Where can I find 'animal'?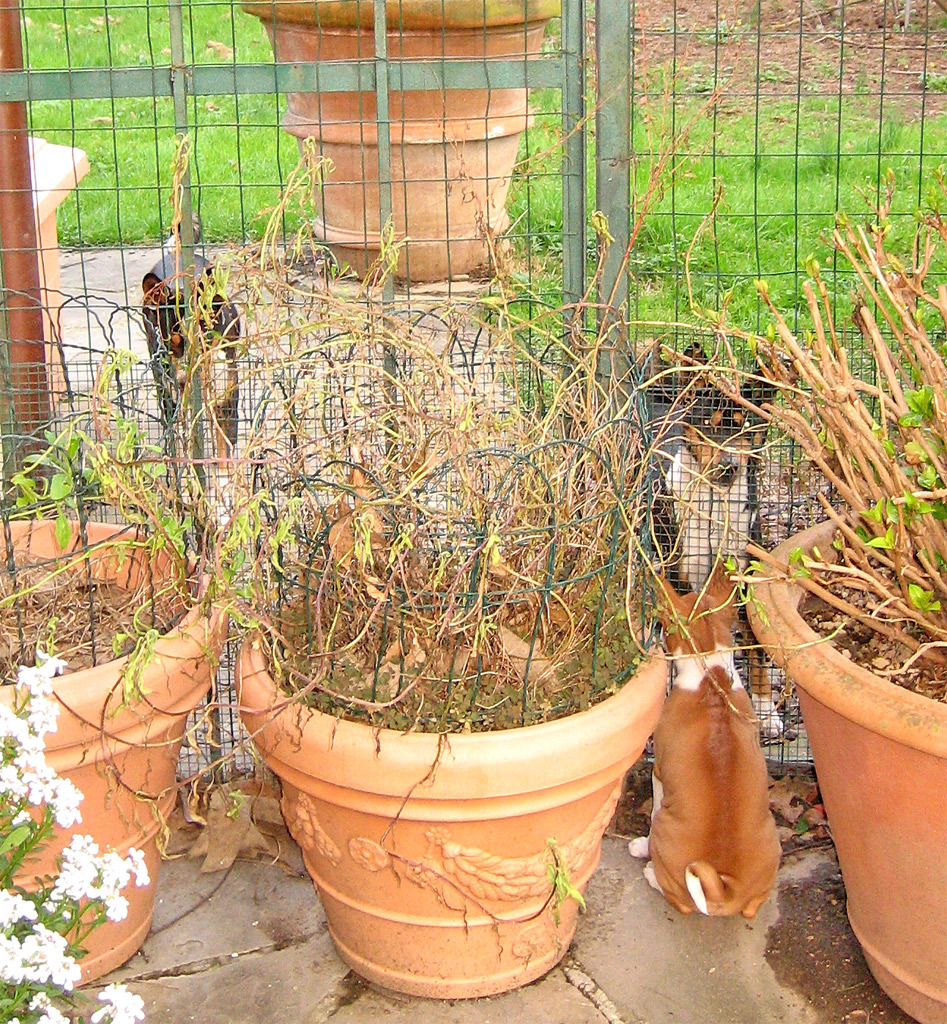
You can find it at rect(626, 562, 782, 915).
